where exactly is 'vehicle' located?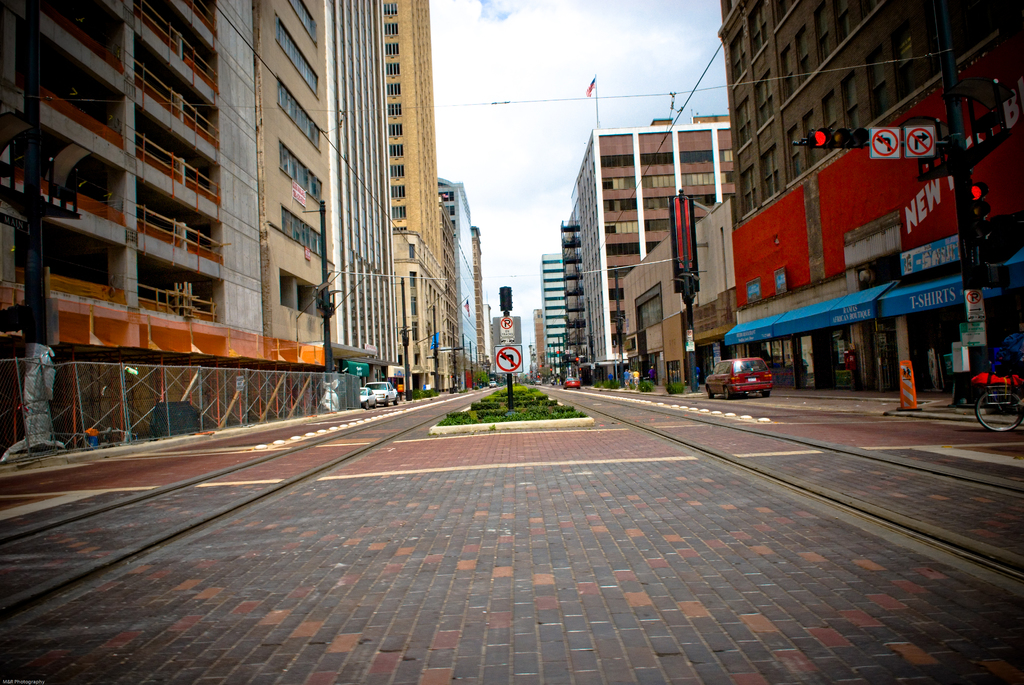
Its bounding box is pyautogui.locateOnScreen(376, 380, 400, 405).
